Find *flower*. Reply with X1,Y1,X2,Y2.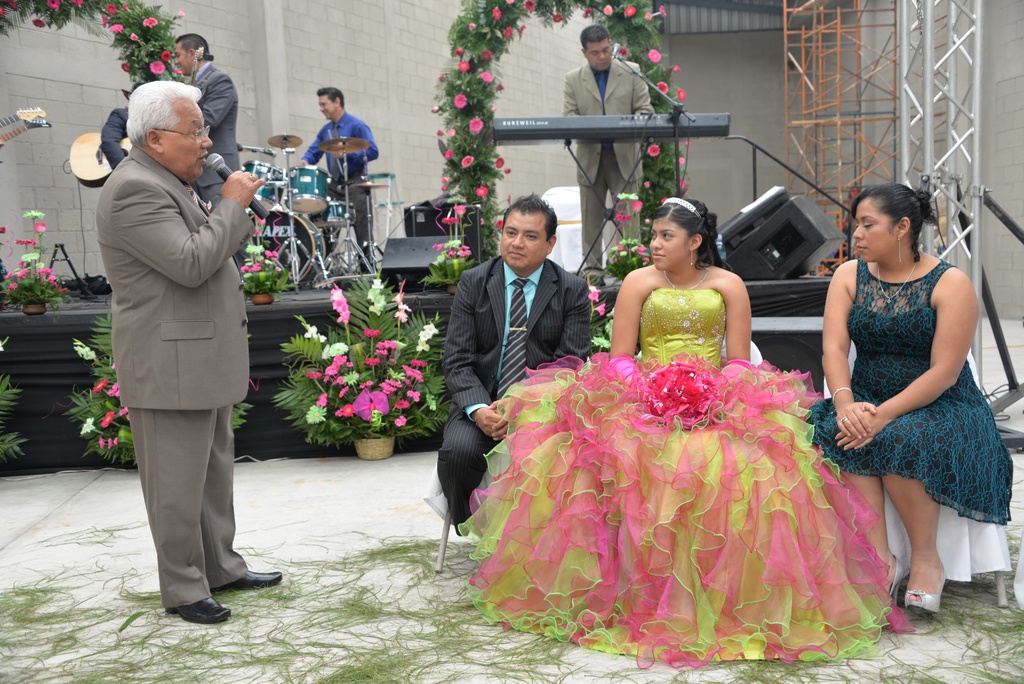
588,303,609,317.
